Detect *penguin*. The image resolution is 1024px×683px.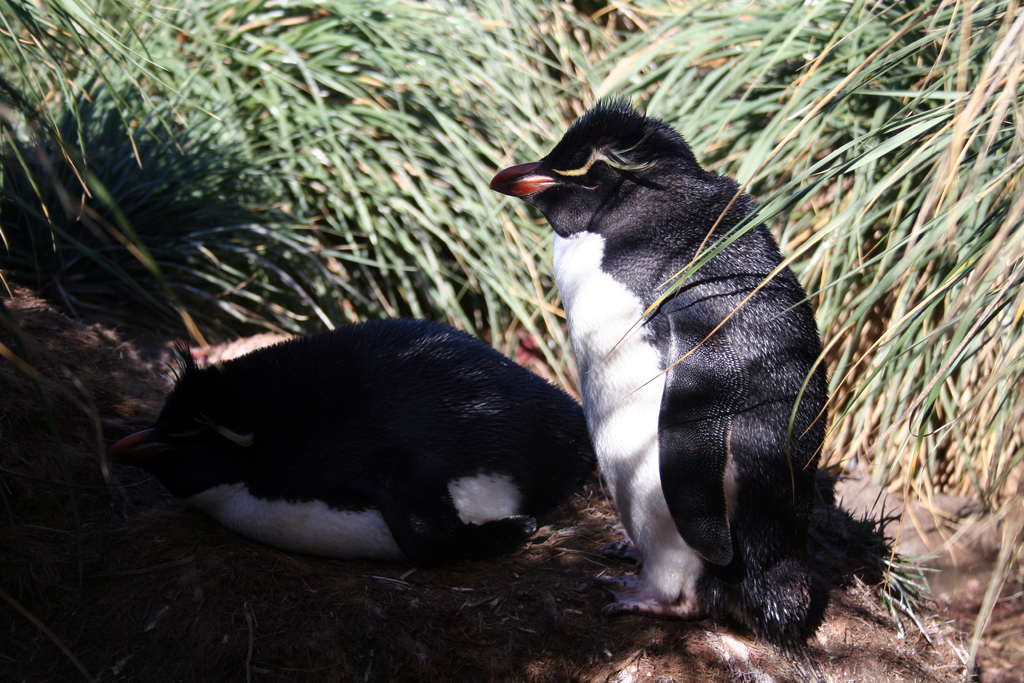
locate(482, 92, 899, 654).
